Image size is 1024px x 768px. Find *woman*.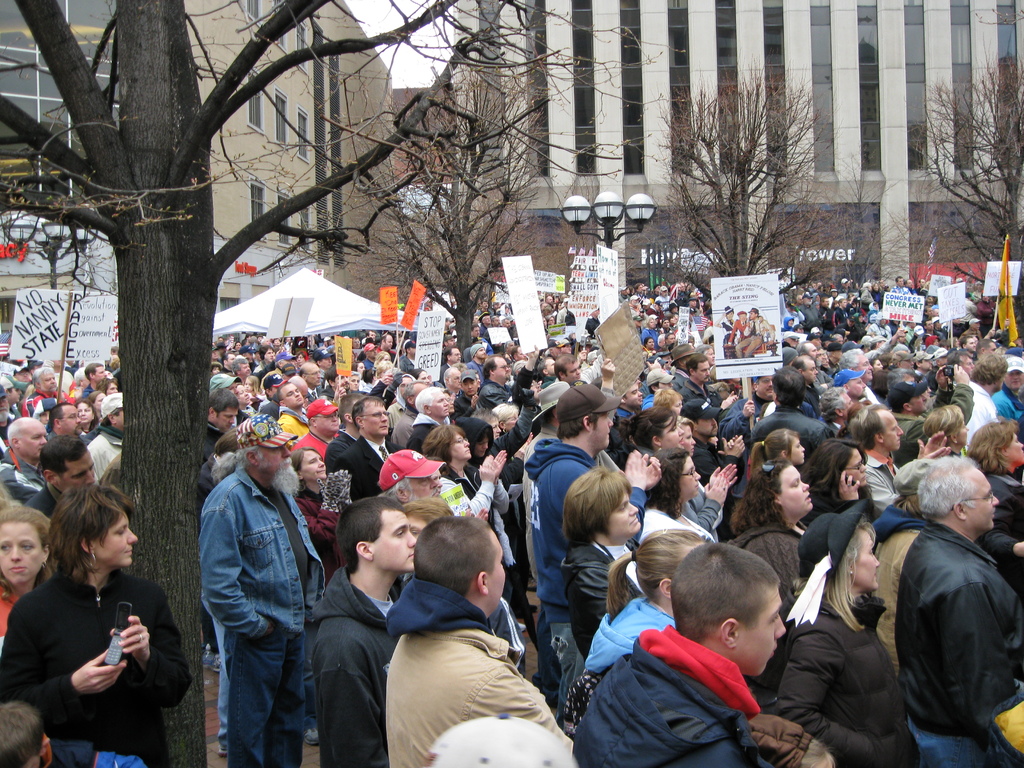
bbox=(965, 415, 1023, 595).
